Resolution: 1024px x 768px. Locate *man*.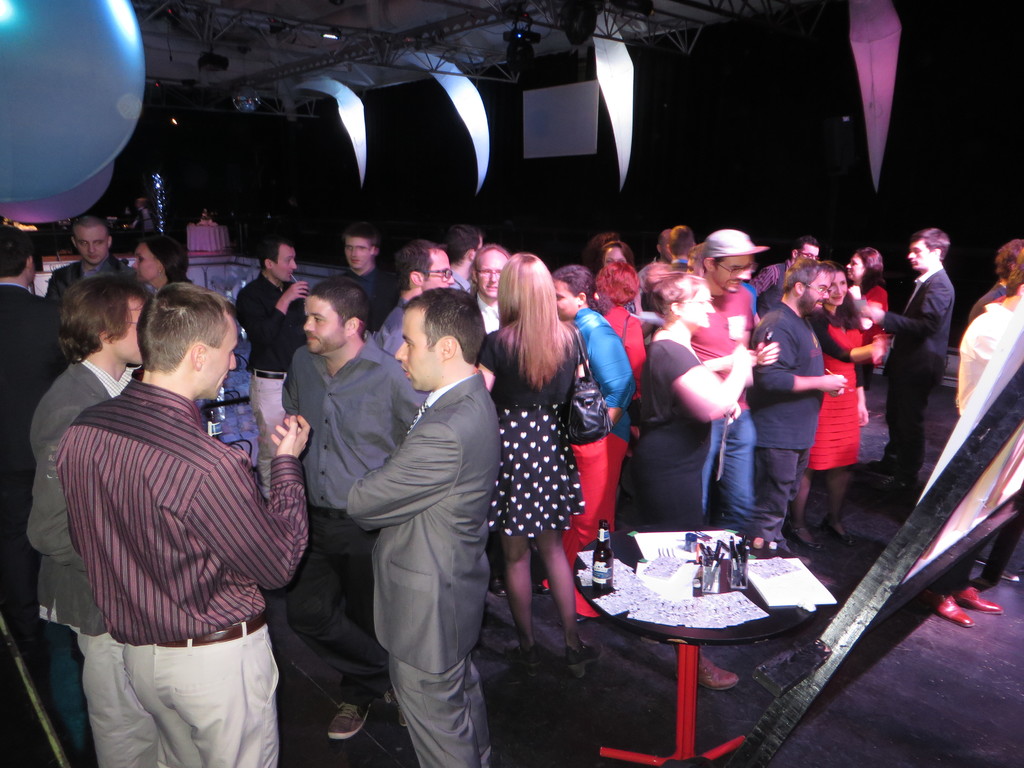
Rect(44, 218, 126, 303).
